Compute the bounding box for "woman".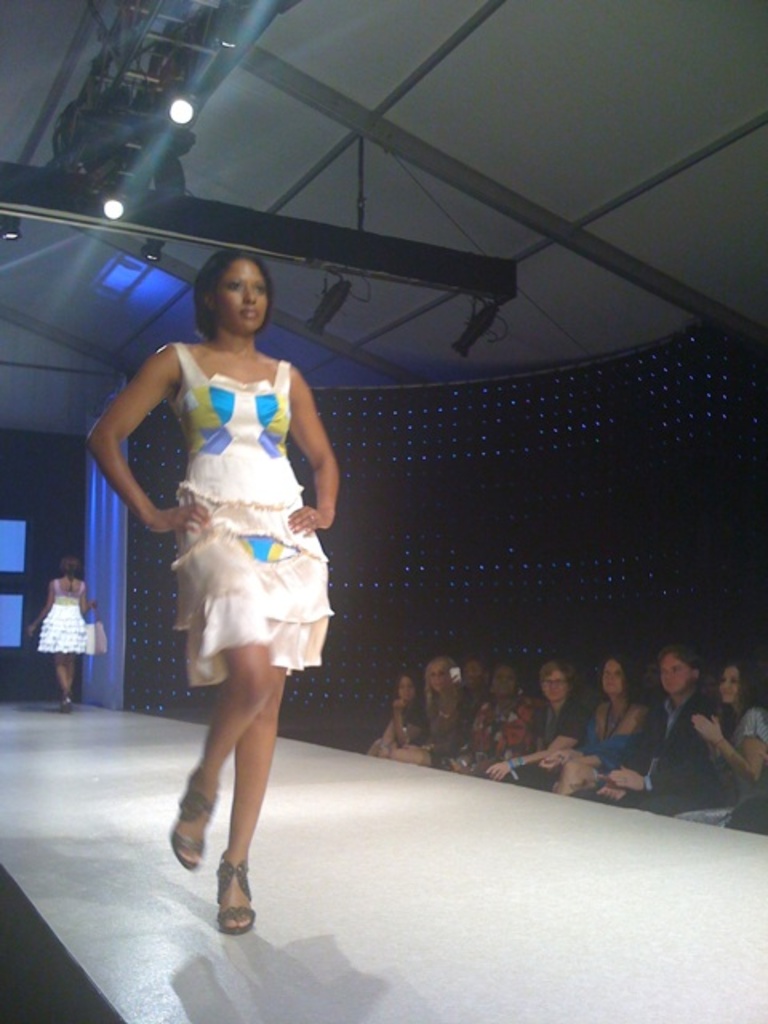
rect(677, 658, 766, 819).
